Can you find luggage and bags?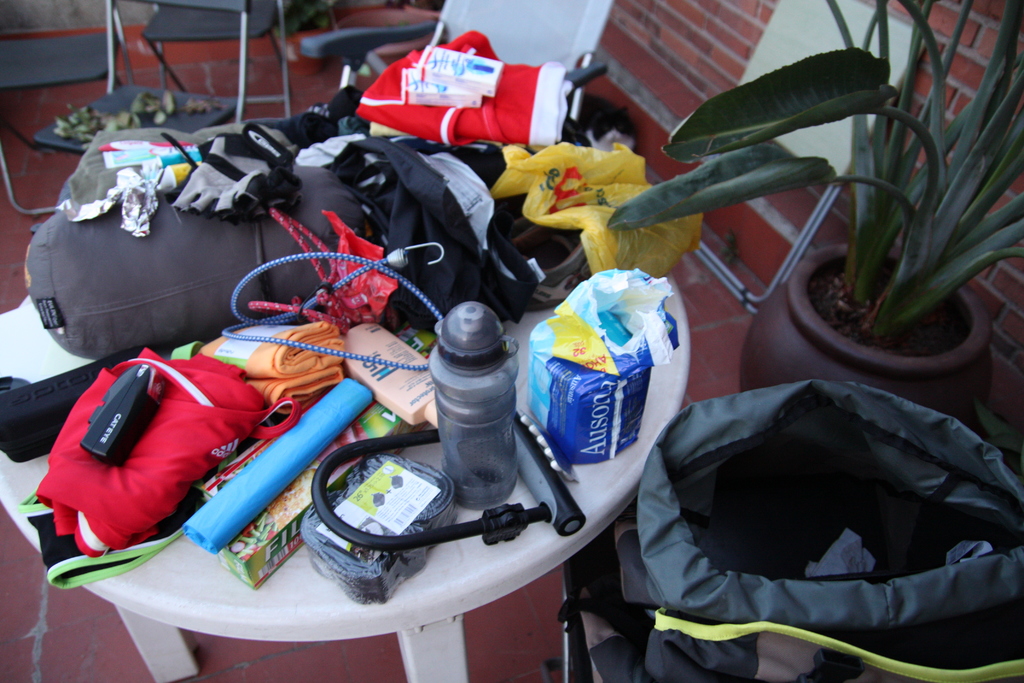
Yes, bounding box: pyautogui.locateOnScreen(552, 370, 1023, 682).
